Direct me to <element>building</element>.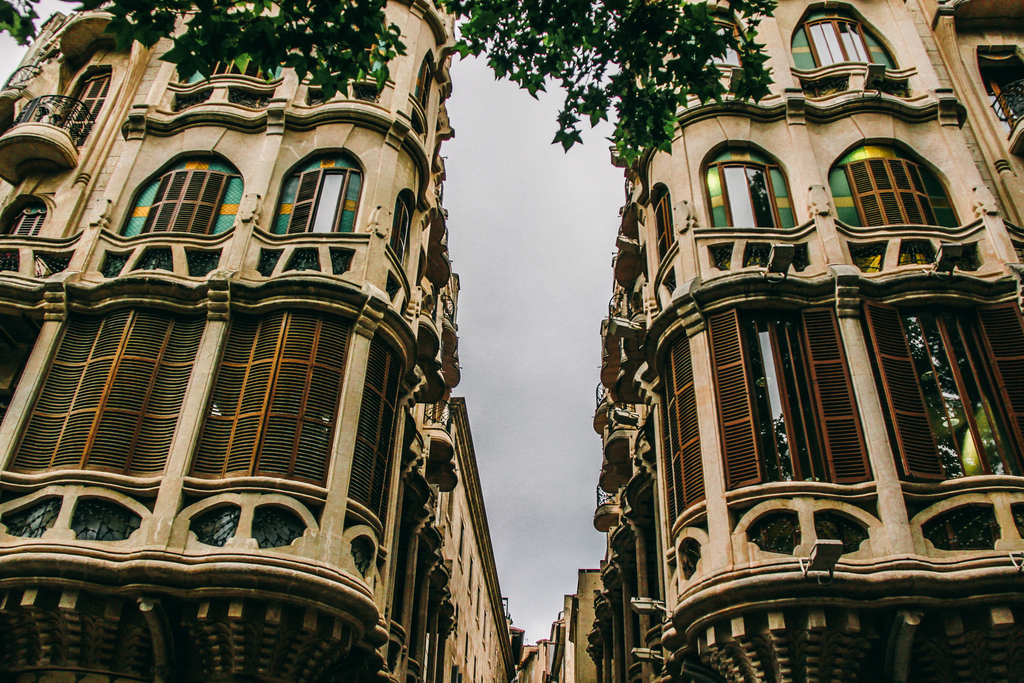
Direction: x1=530 y1=0 x2=1023 y2=682.
